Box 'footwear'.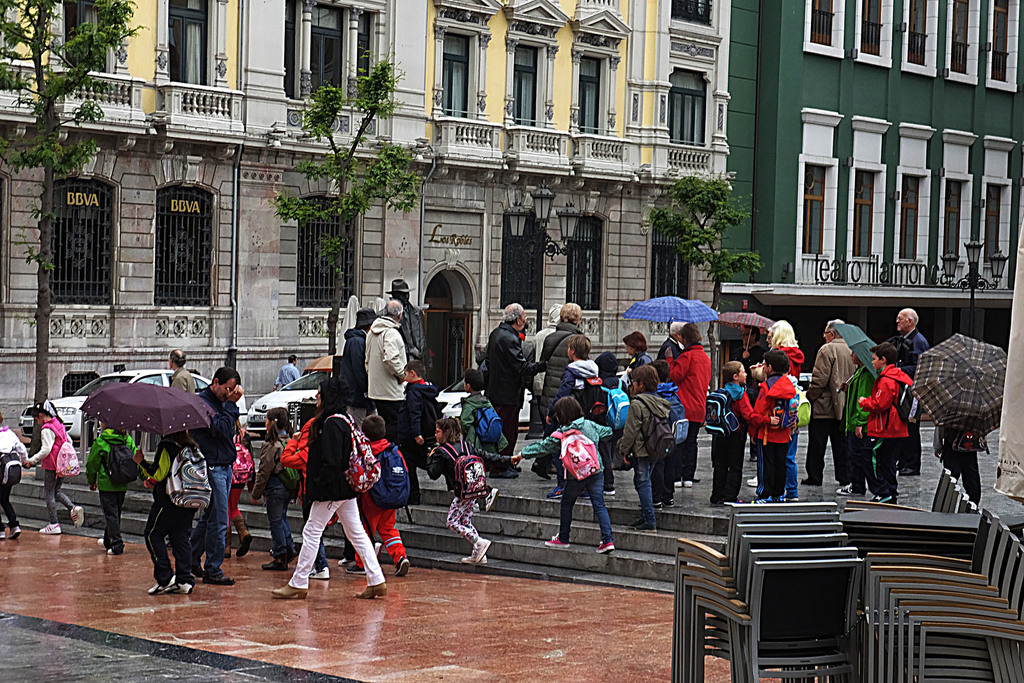
(x1=596, y1=540, x2=618, y2=554).
